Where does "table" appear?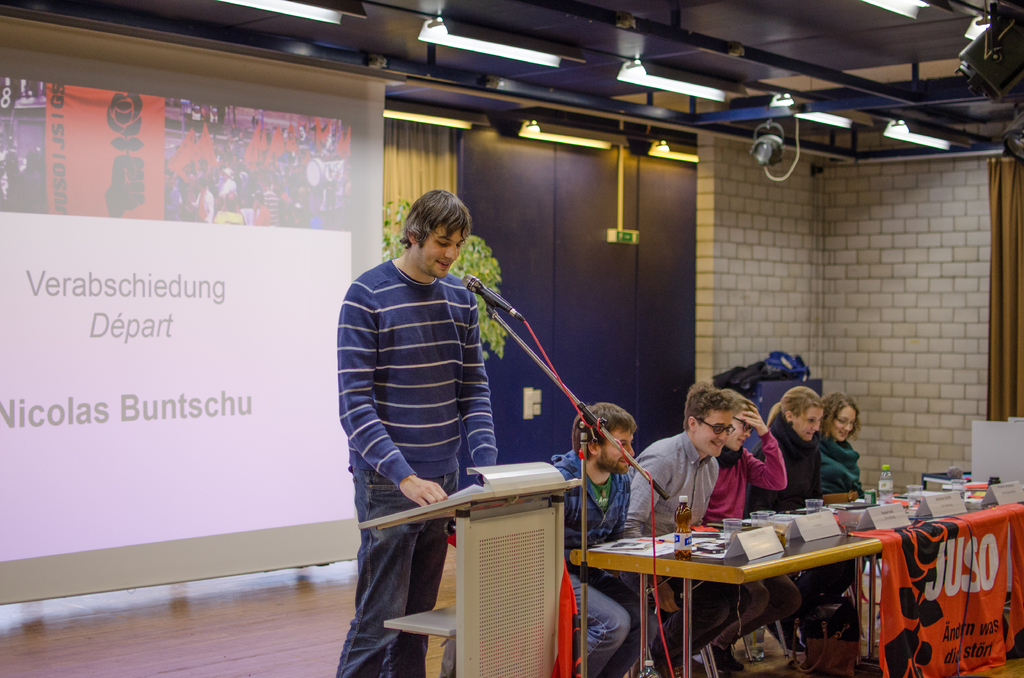
Appears at left=808, top=470, right=1023, bottom=677.
